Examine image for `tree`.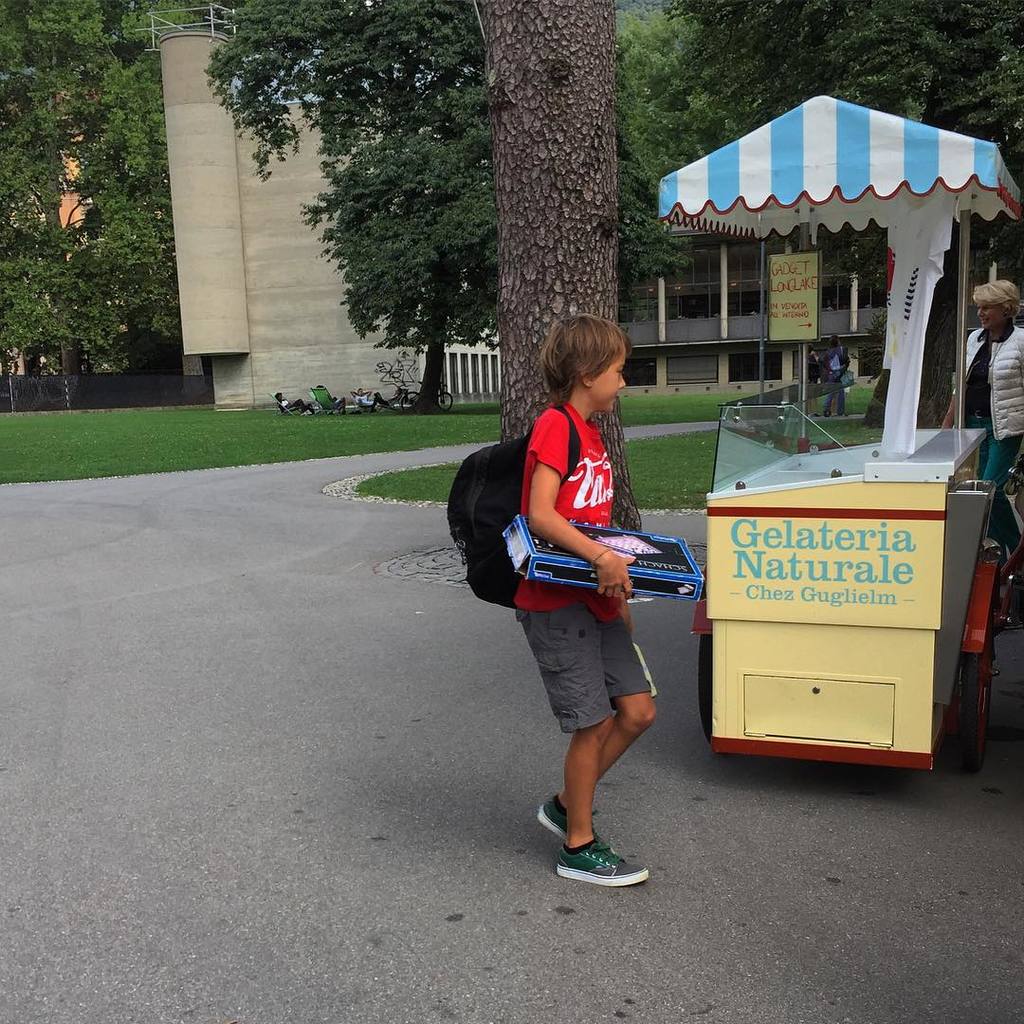
Examination result: 199:1:694:410.
